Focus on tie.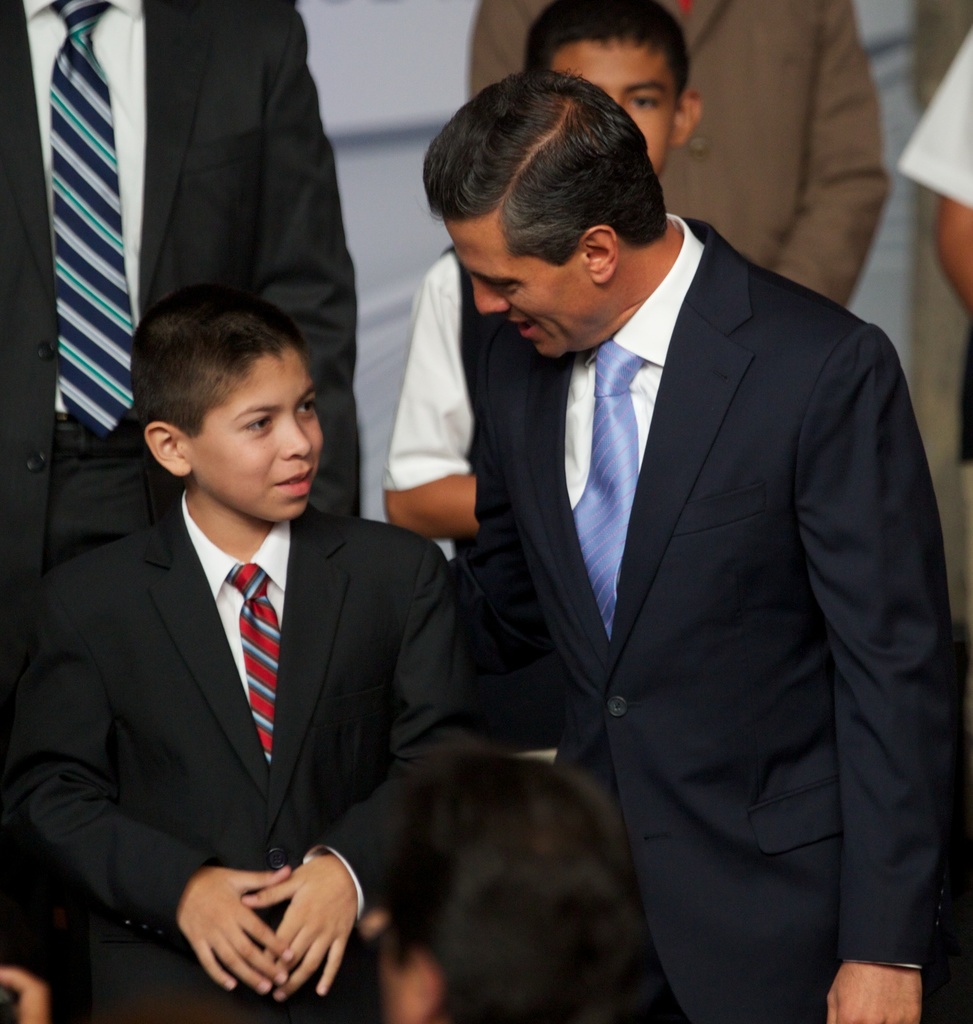
Focused at [50,0,131,431].
